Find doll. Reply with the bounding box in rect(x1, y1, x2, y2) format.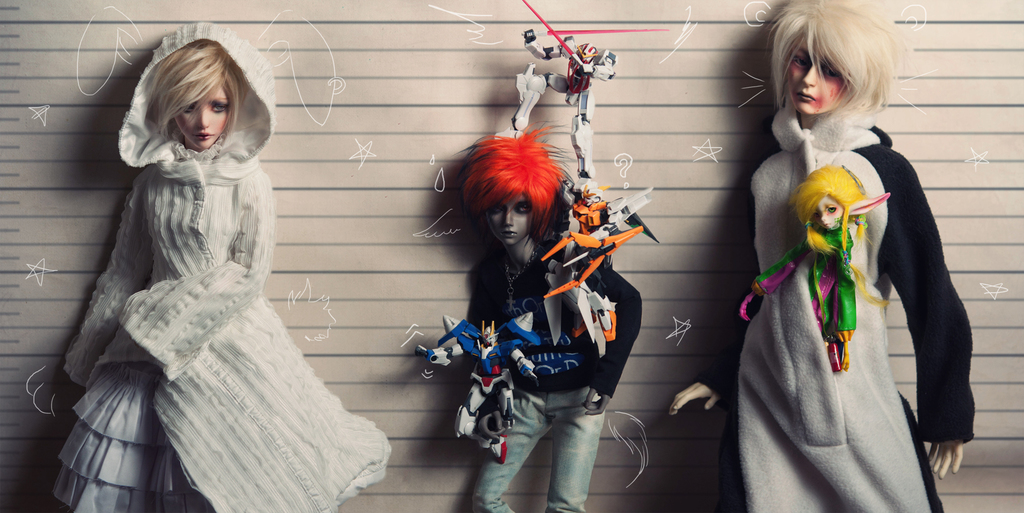
rect(424, 135, 644, 508).
